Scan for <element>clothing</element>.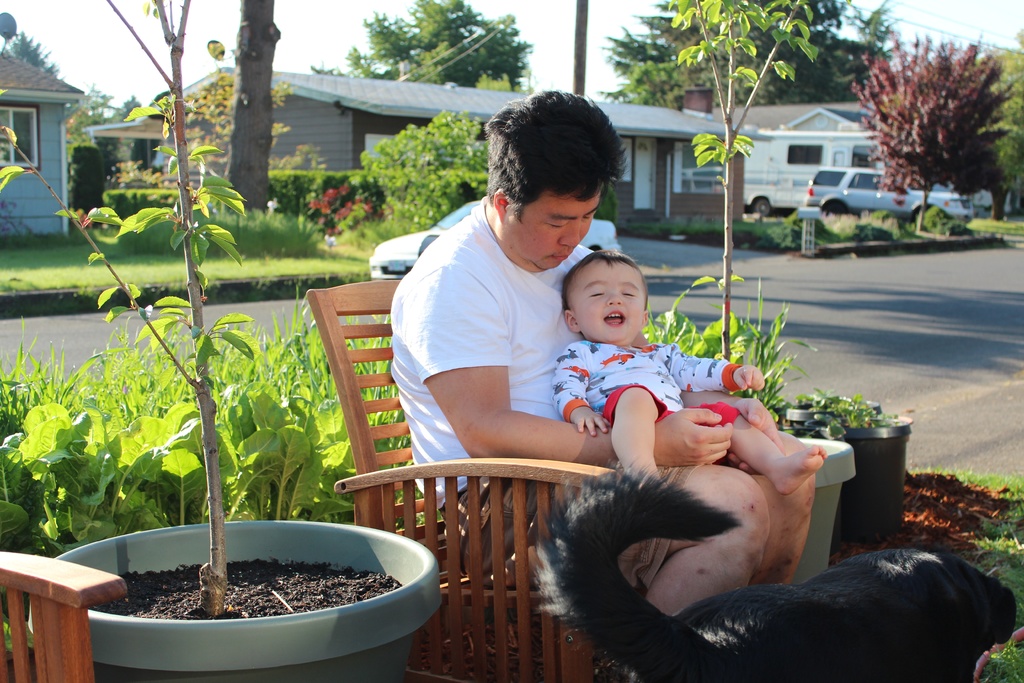
Scan result: detection(549, 344, 741, 429).
